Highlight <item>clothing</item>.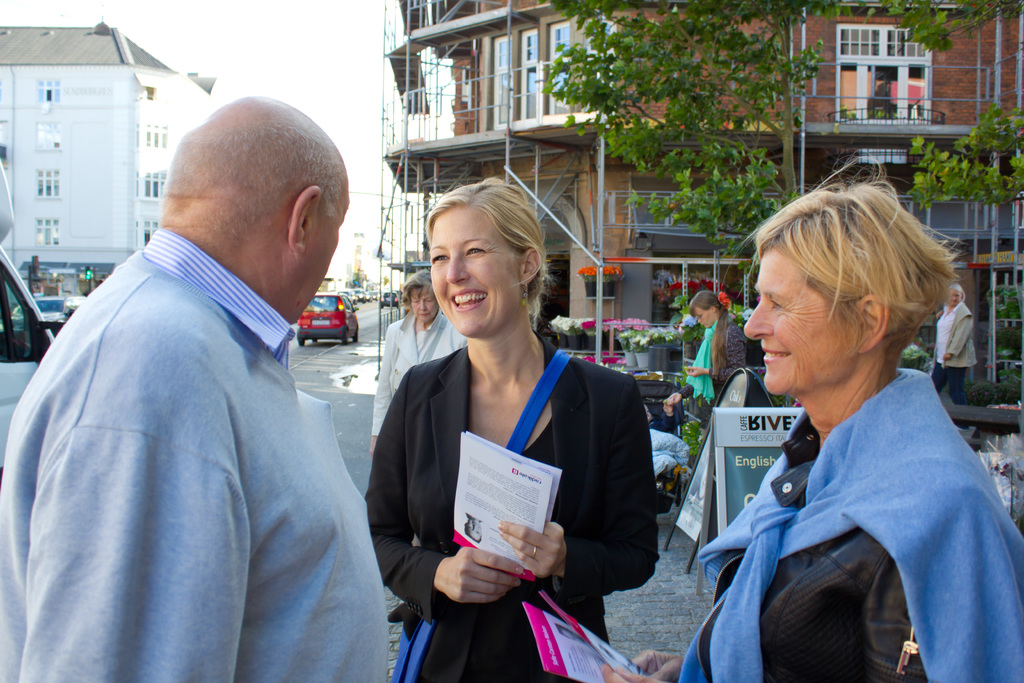
Highlighted region: [931, 302, 972, 427].
